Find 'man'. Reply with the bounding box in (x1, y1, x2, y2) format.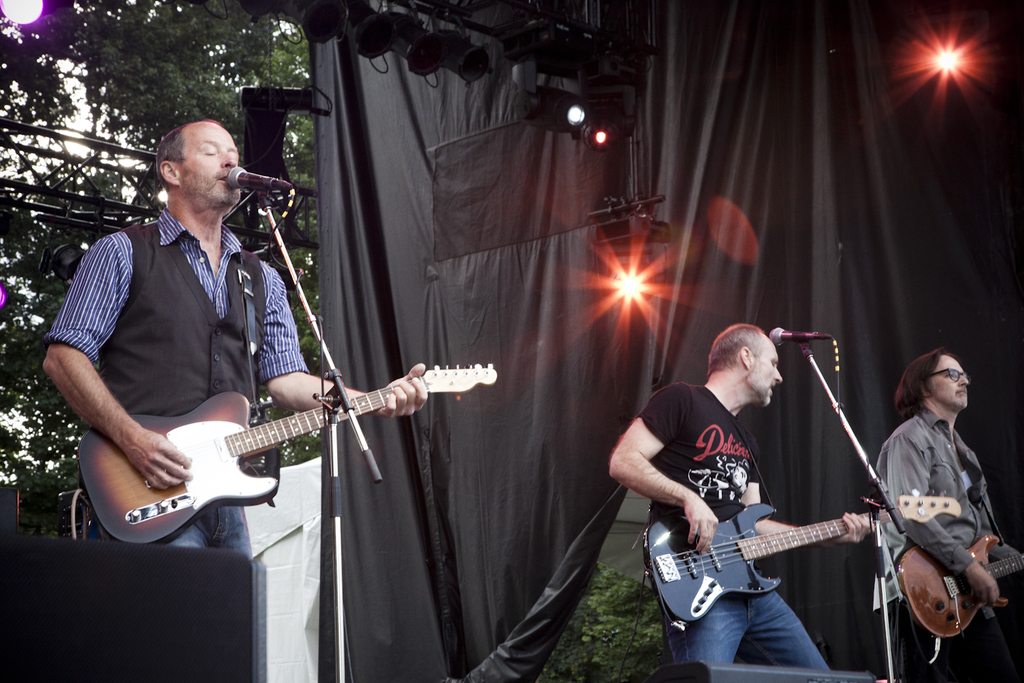
(596, 319, 883, 680).
